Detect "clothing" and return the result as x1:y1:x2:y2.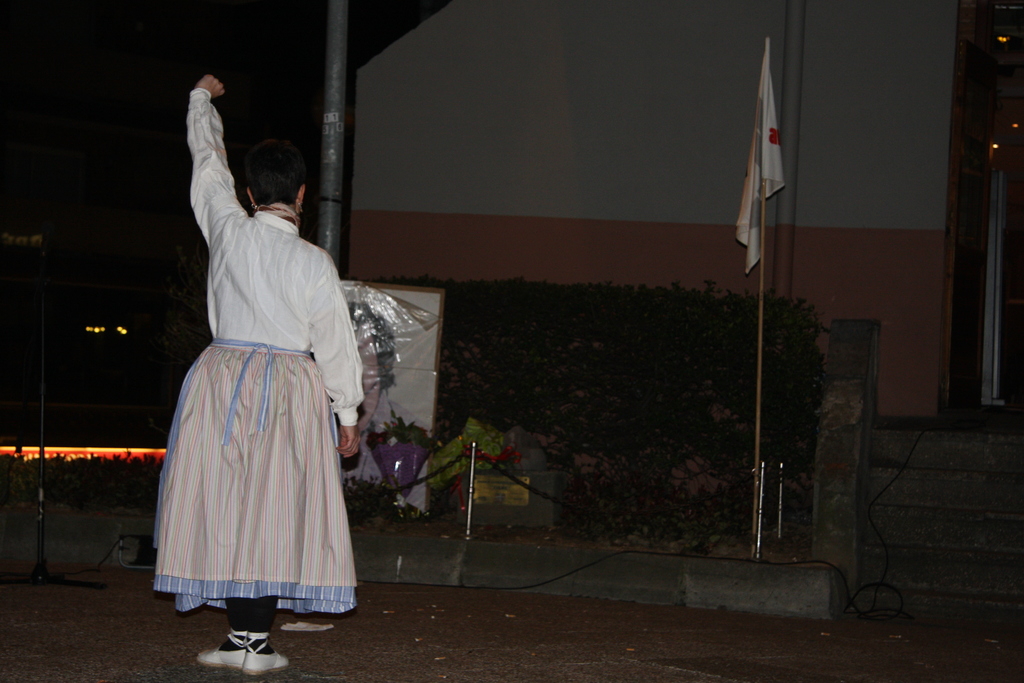
133:131:368:602.
